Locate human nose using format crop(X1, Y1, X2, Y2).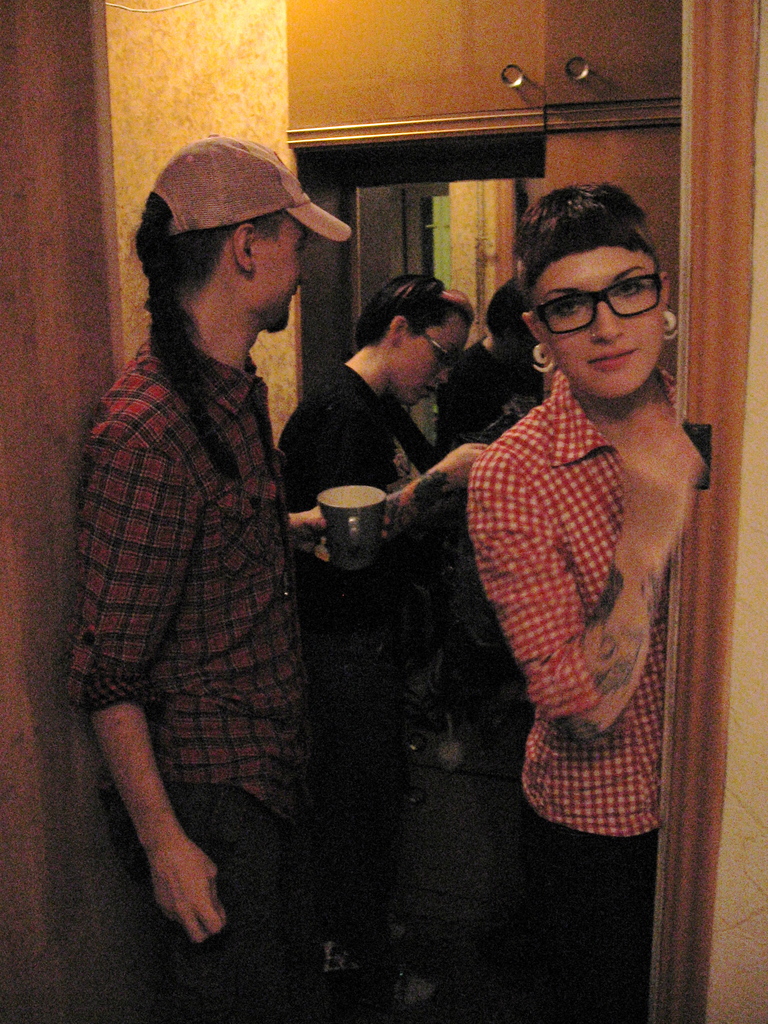
crop(296, 259, 310, 280).
